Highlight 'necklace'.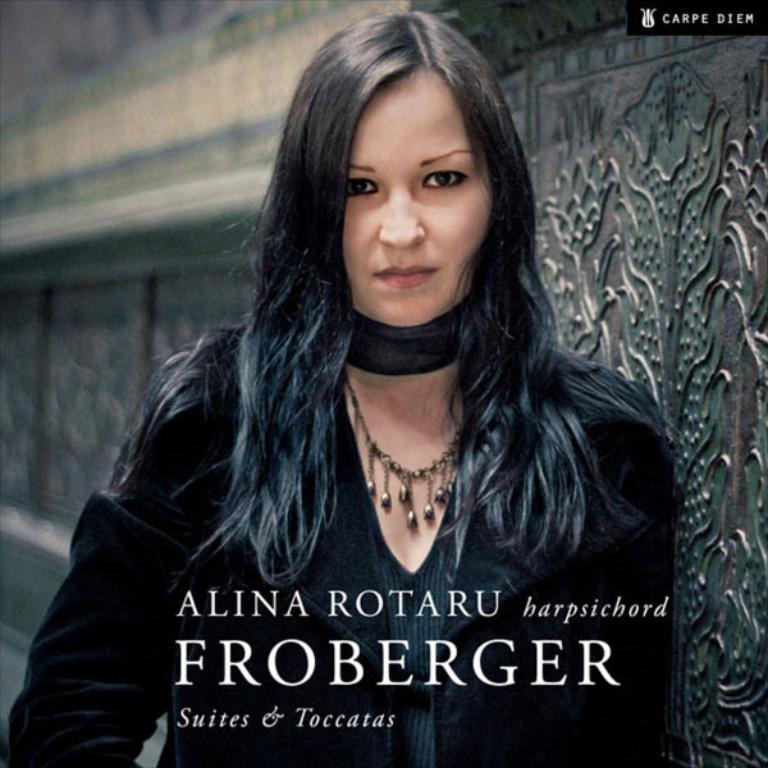
Highlighted region: 346/362/466/529.
